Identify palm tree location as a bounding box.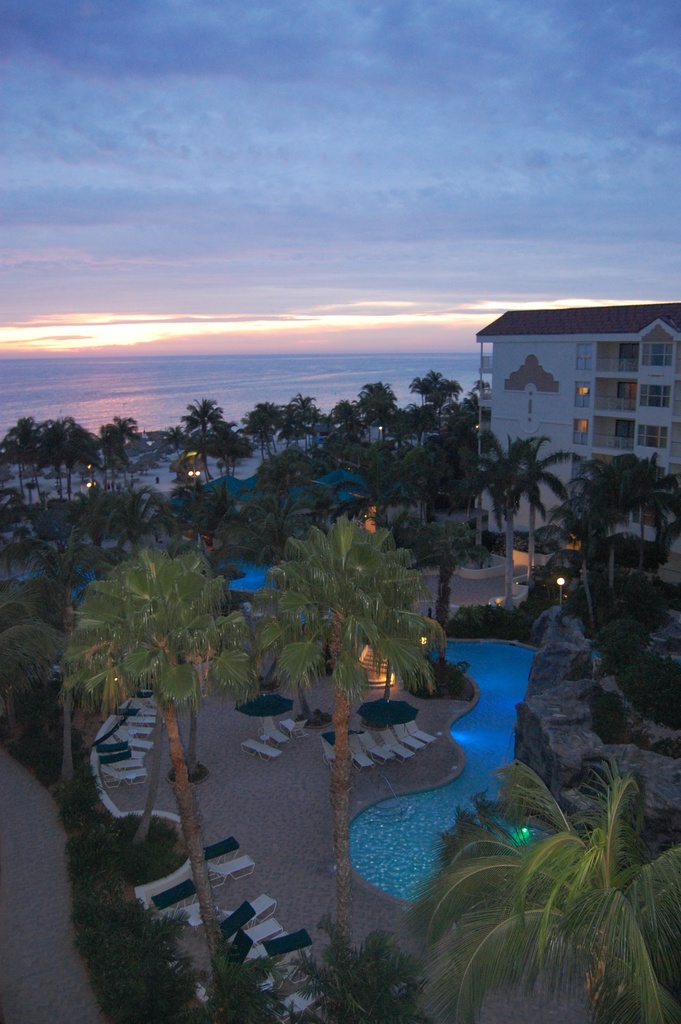
[x1=89, y1=588, x2=231, y2=970].
